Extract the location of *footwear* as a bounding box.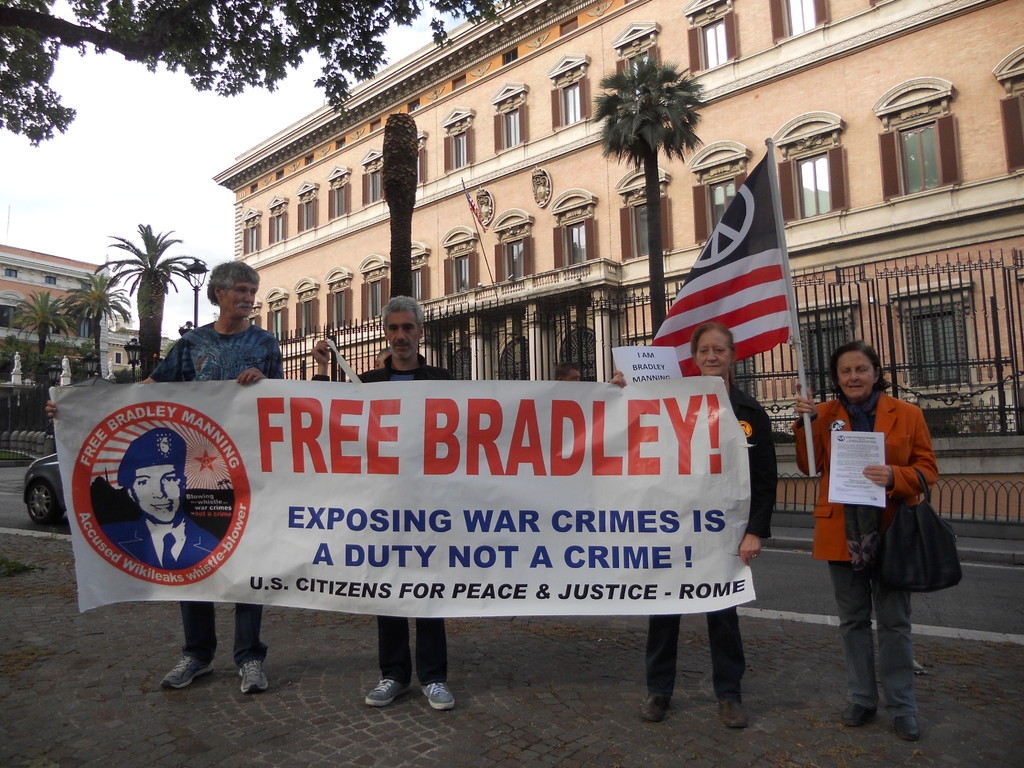
(420, 680, 458, 712).
